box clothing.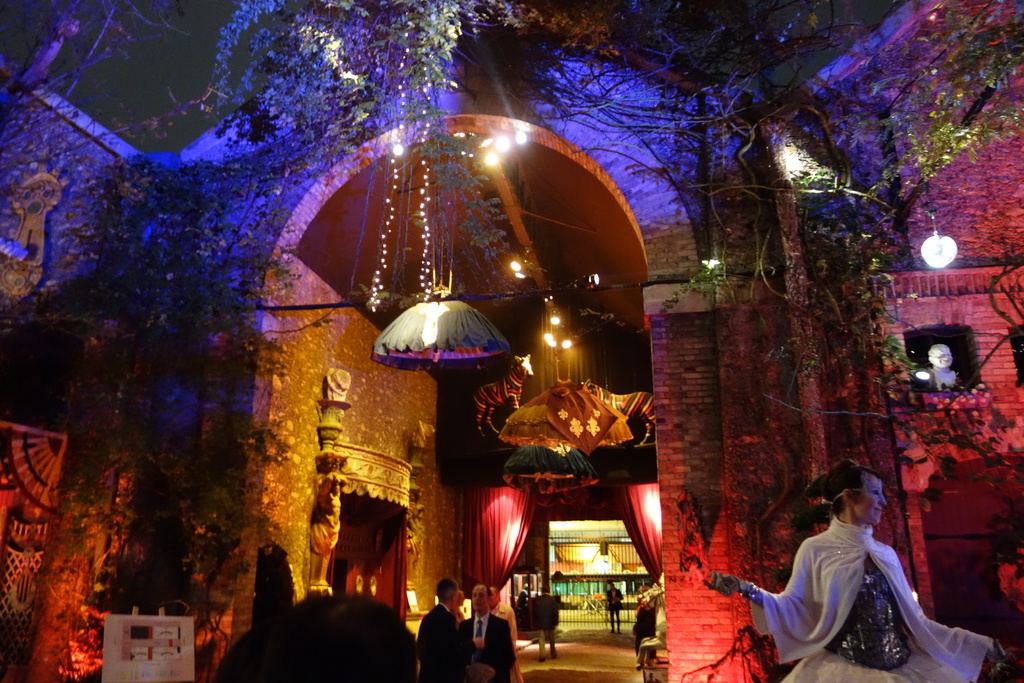
x1=415, y1=602, x2=474, y2=679.
